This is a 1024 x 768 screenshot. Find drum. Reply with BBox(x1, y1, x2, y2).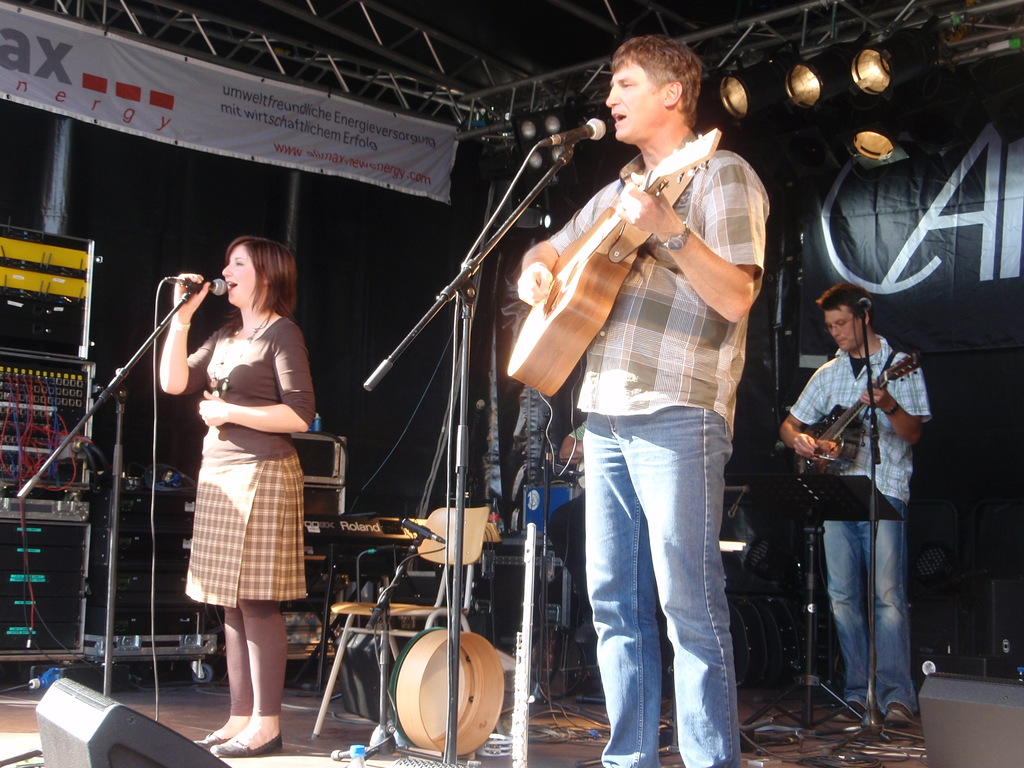
BBox(370, 588, 506, 761).
